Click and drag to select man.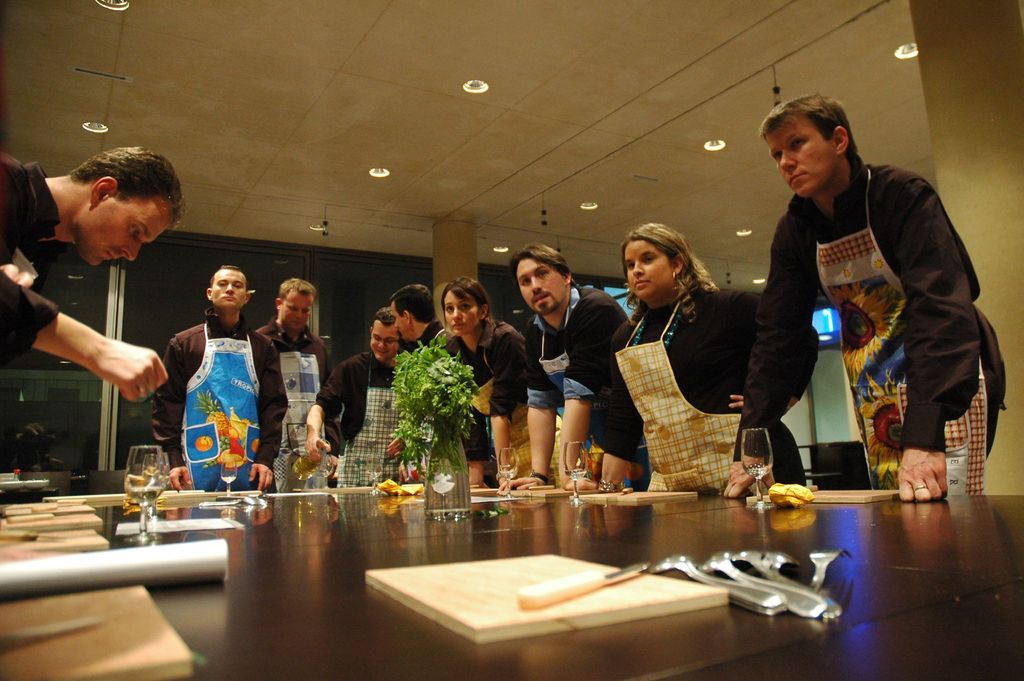
Selection: (734,97,997,509).
